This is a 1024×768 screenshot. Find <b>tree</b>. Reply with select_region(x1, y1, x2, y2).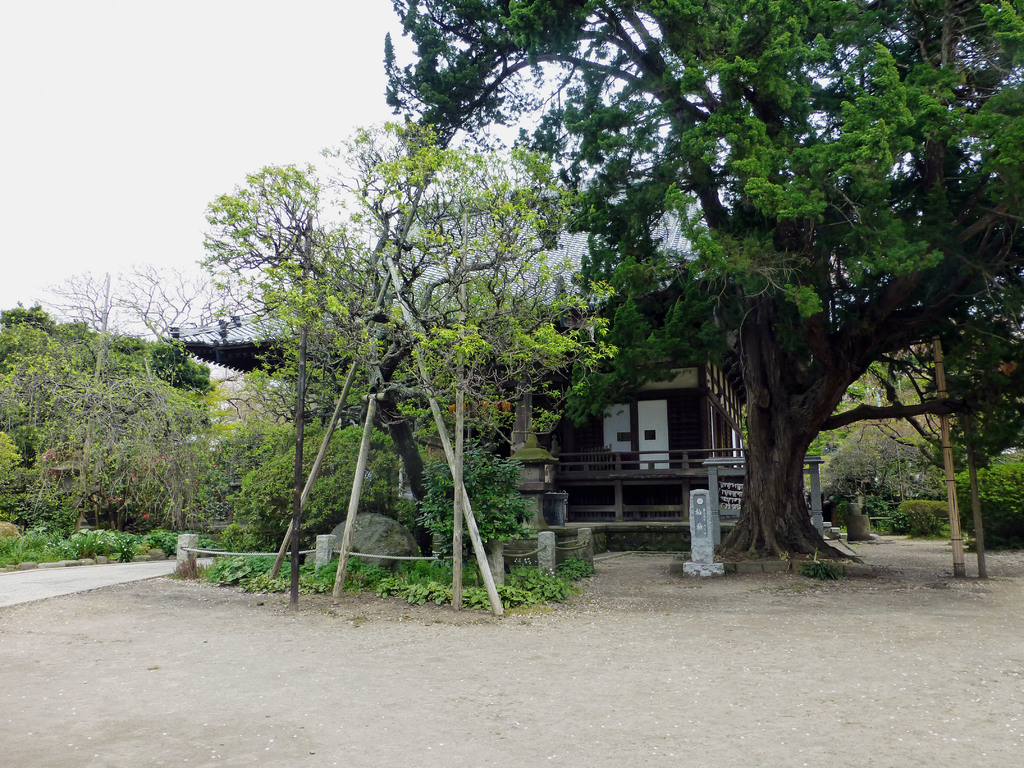
select_region(854, 307, 1023, 582).
